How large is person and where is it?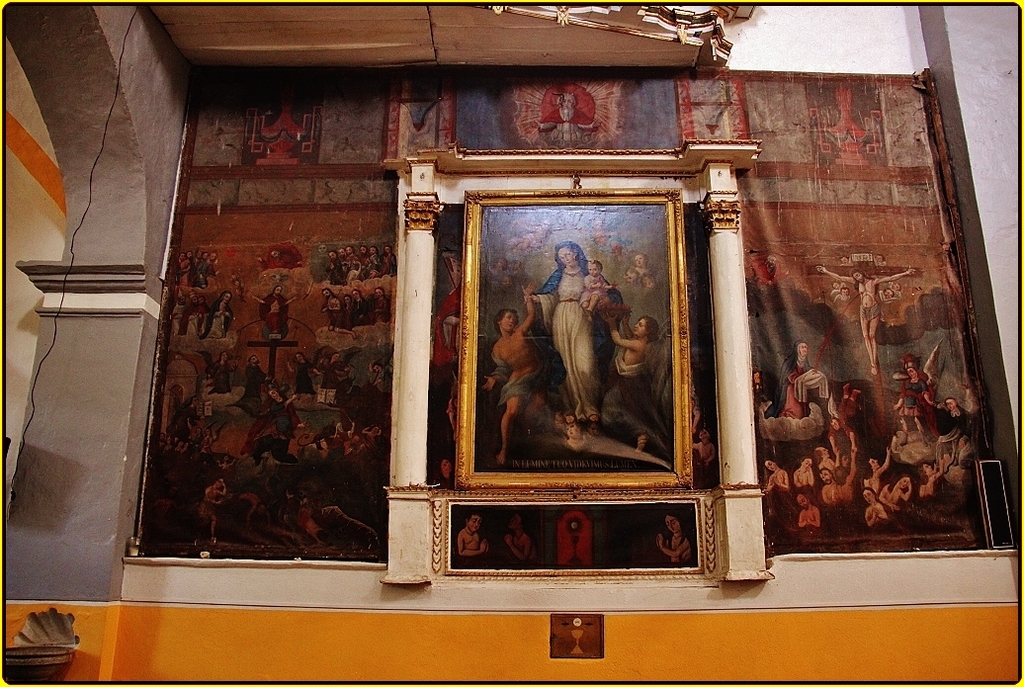
Bounding box: rect(564, 421, 591, 451).
